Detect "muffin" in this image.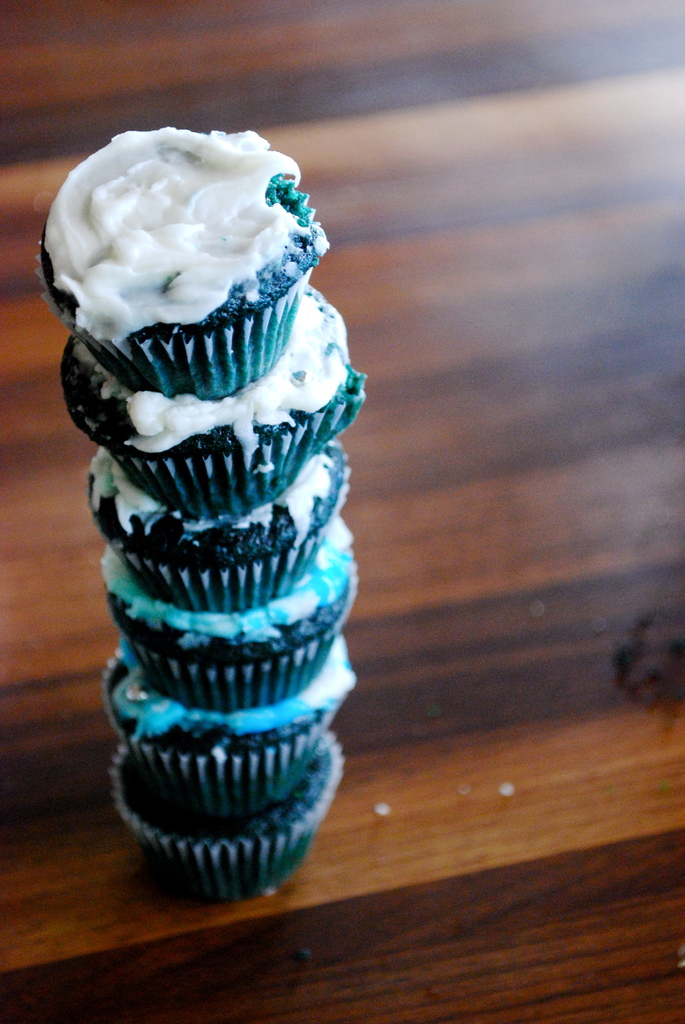
Detection: <region>107, 721, 338, 905</region>.
